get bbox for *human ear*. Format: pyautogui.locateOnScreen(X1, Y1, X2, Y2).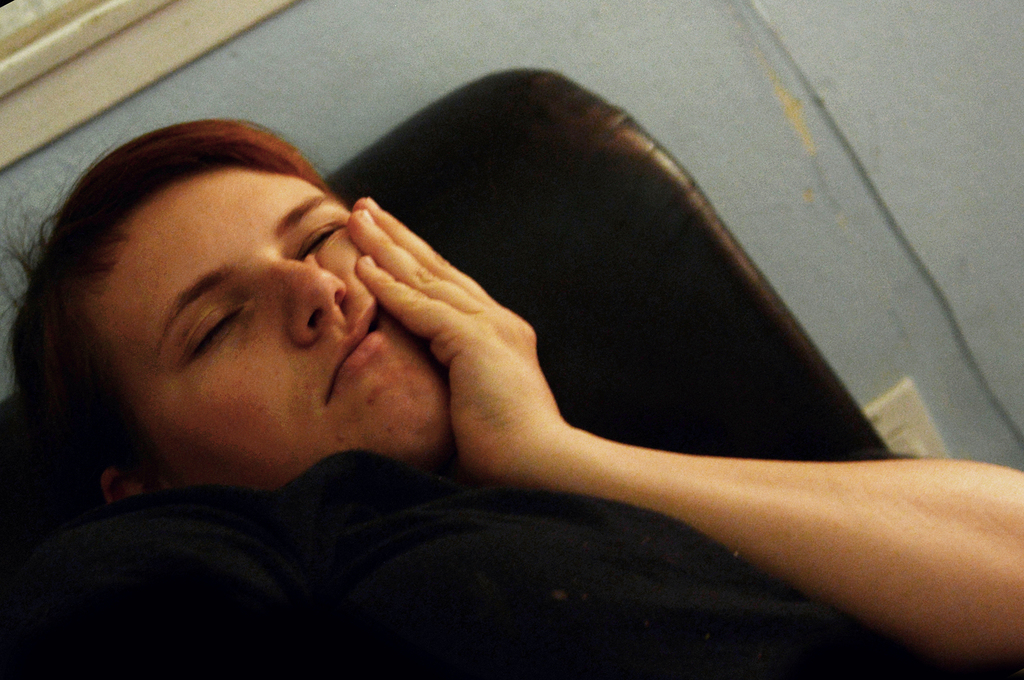
pyautogui.locateOnScreen(104, 467, 168, 507).
